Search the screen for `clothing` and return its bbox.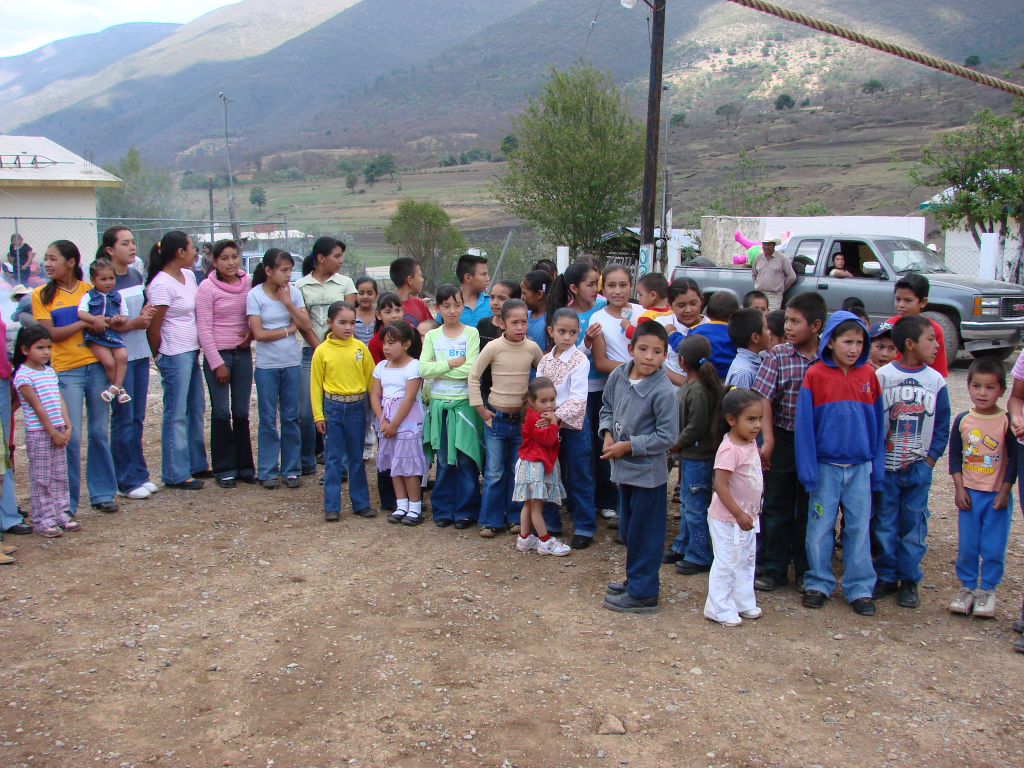
Found: 148, 265, 203, 475.
